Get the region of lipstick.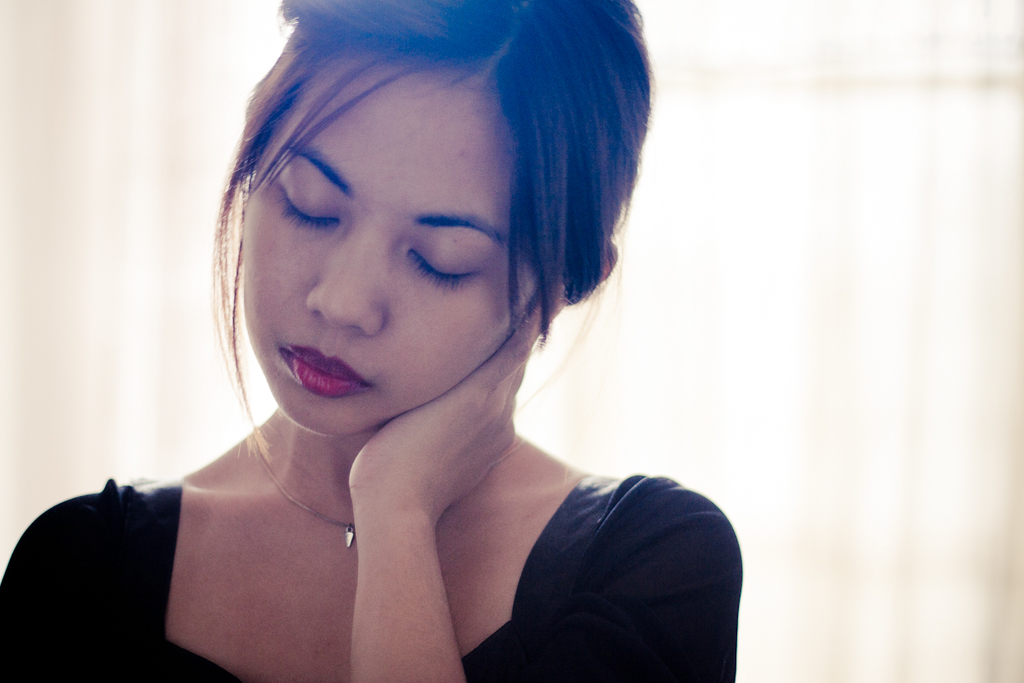
(278, 341, 374, 398).
